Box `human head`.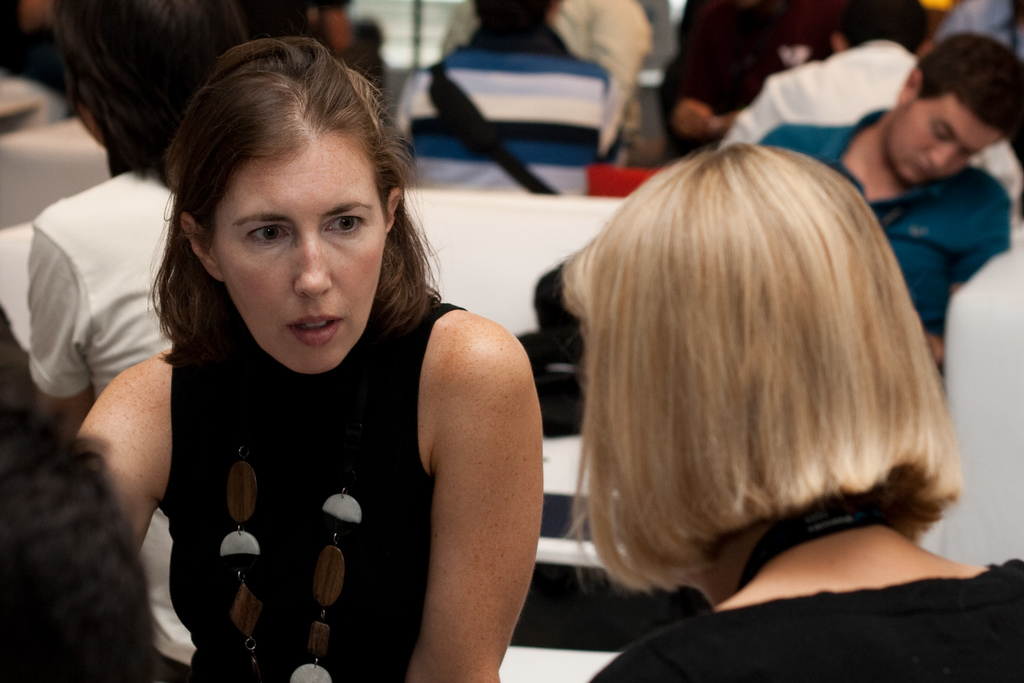
{"left": 567, "top": 163, "right": 941, "bottom": 588}.
